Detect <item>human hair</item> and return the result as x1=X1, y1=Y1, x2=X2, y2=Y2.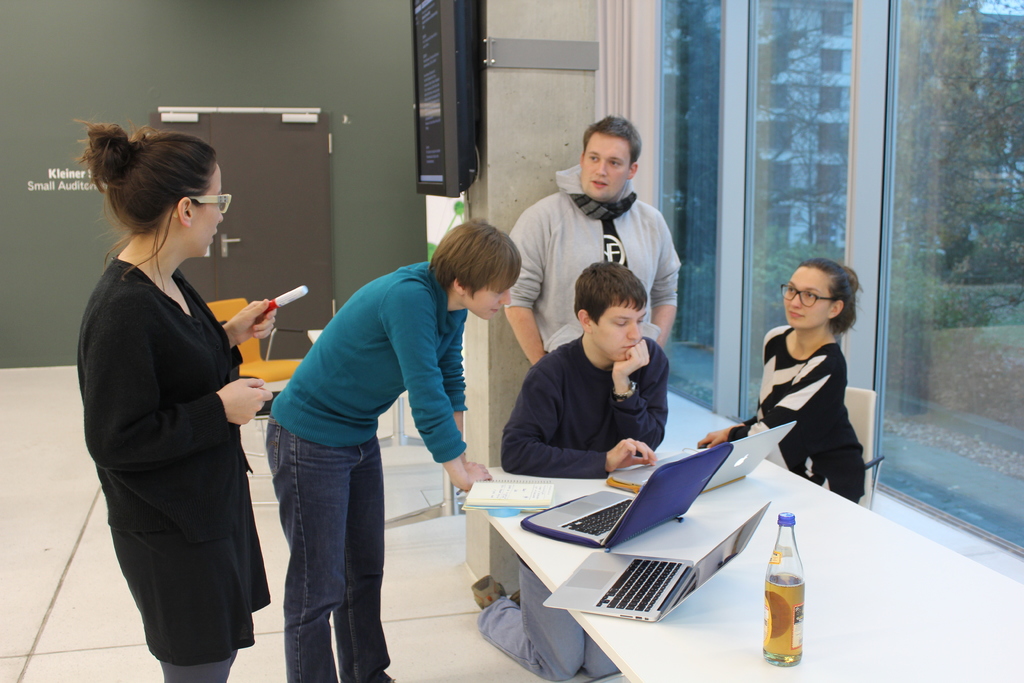
x1=79, y1=119, x2=220, y2=278.
